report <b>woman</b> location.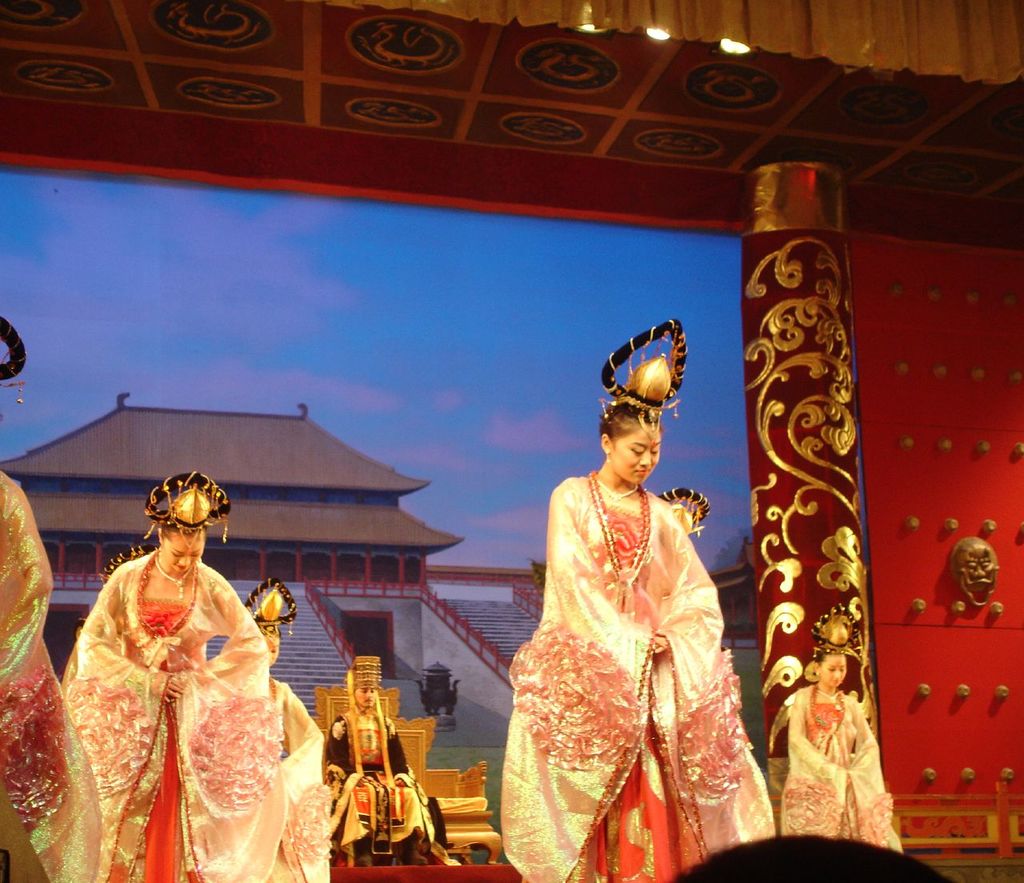
Report: {"x1": 63, "y1": 523, "x2": 286, "y2": 882}.
